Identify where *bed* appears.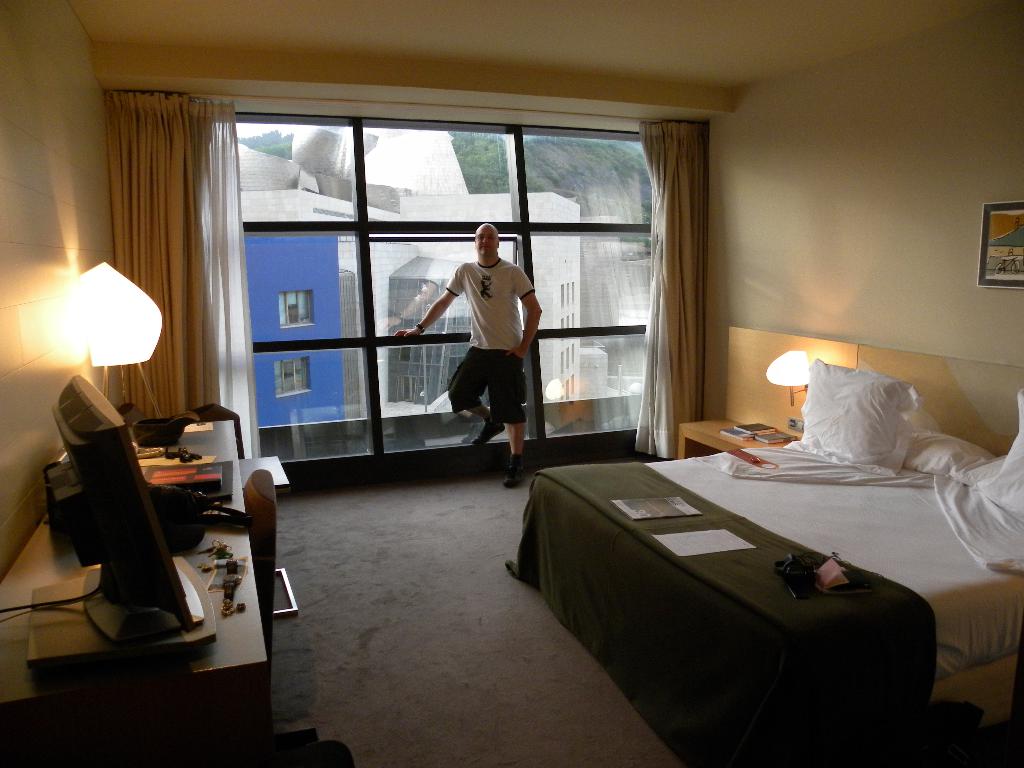
Appears at box=[504, 342, 1023, 767].
